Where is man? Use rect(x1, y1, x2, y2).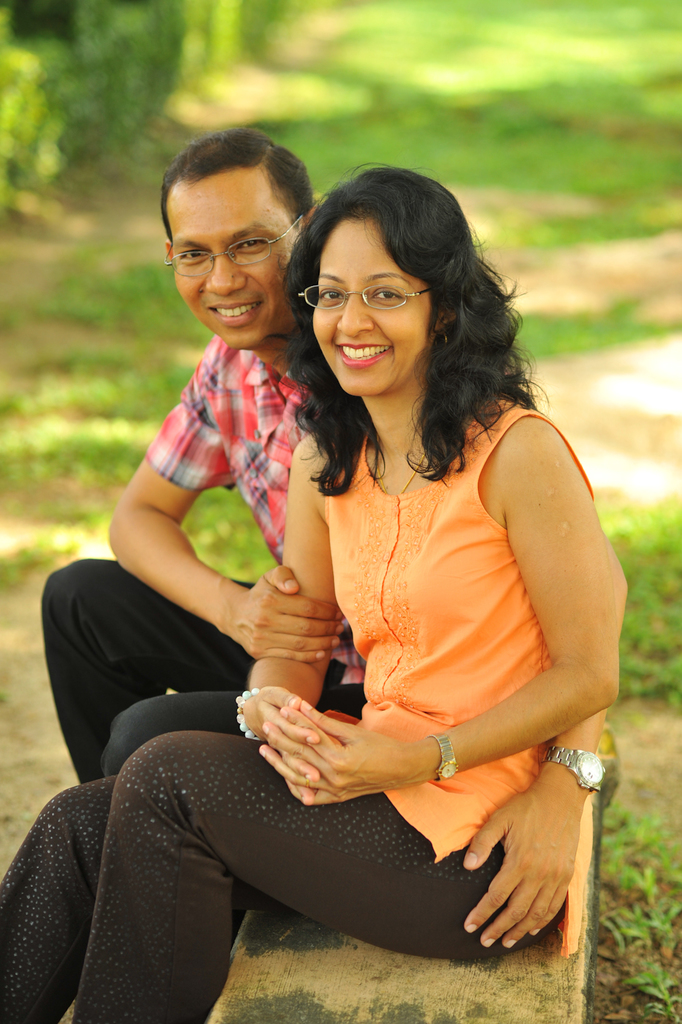
rect(76, 145, 546, 989).
